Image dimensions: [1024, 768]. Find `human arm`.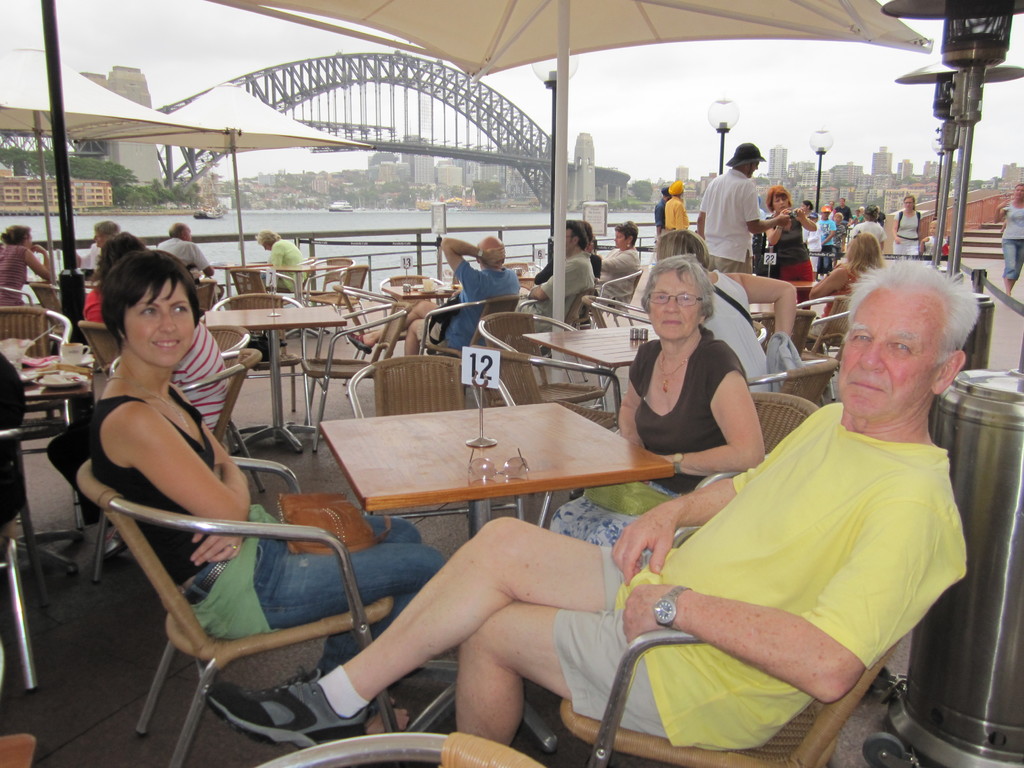
x1=618, y1=487, x2=951, y2=701.
